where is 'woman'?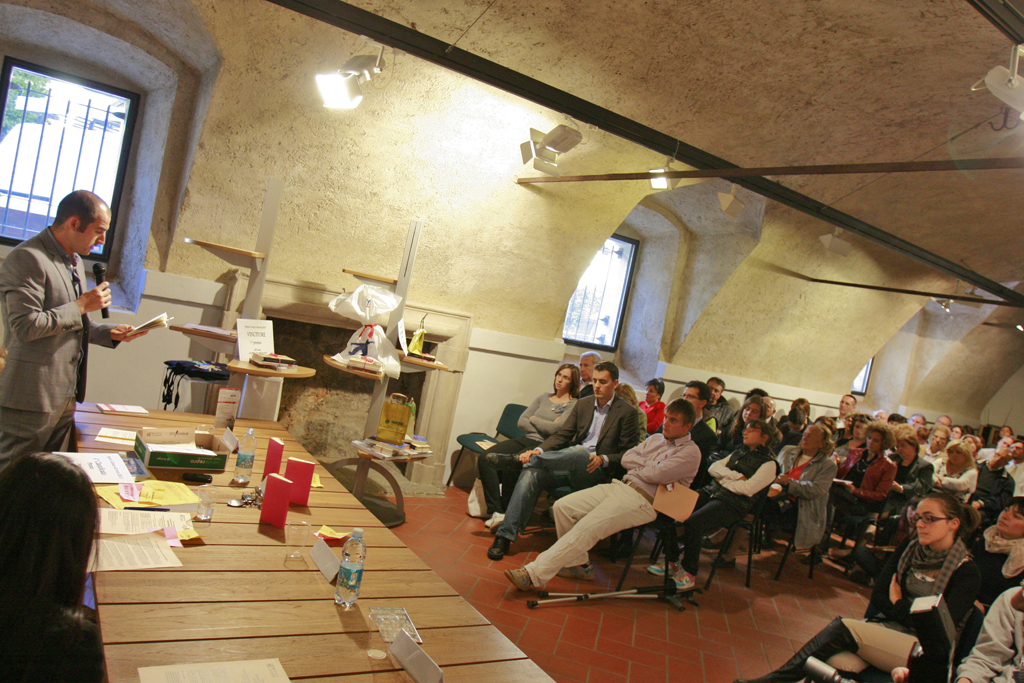
<region>473, 360, 579, 505</region>.
